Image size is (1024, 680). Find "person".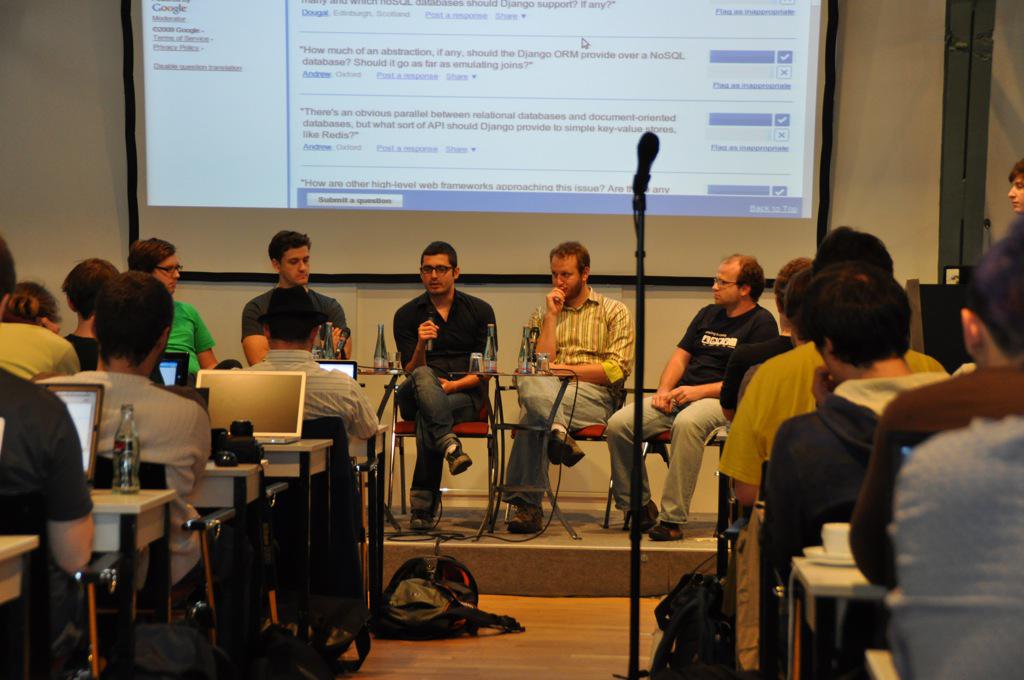
x1=1002 y1=155 x2=1023 y2=252.
